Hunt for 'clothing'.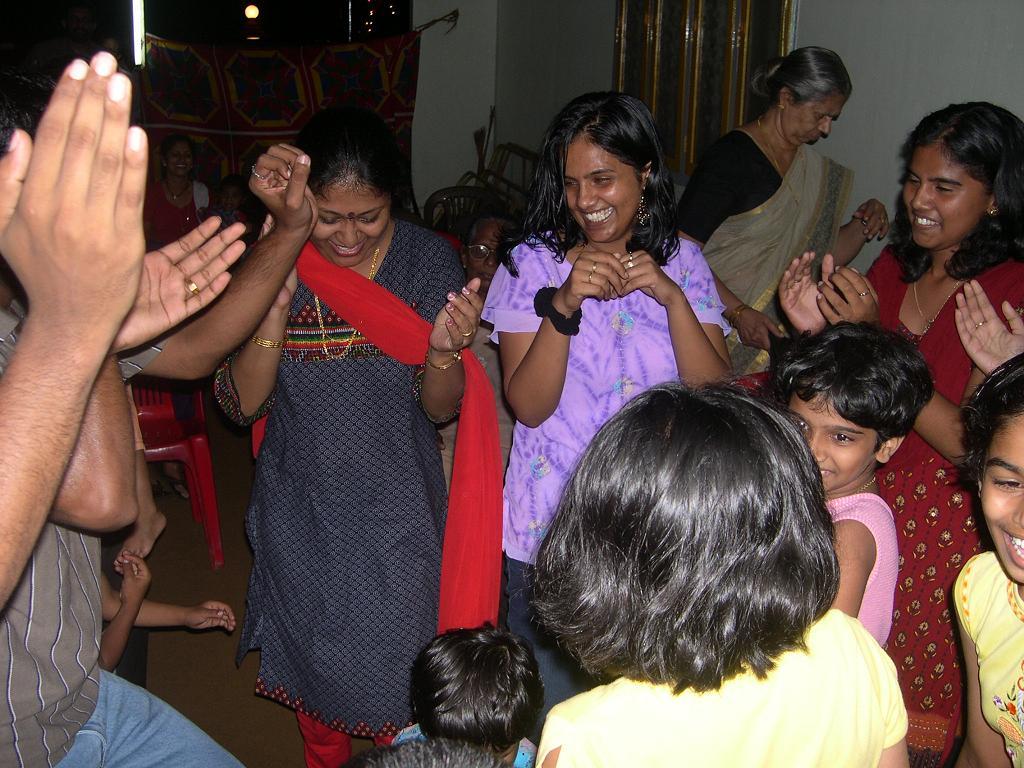
Hunted down at select_region(62, 666, 245, 767).
